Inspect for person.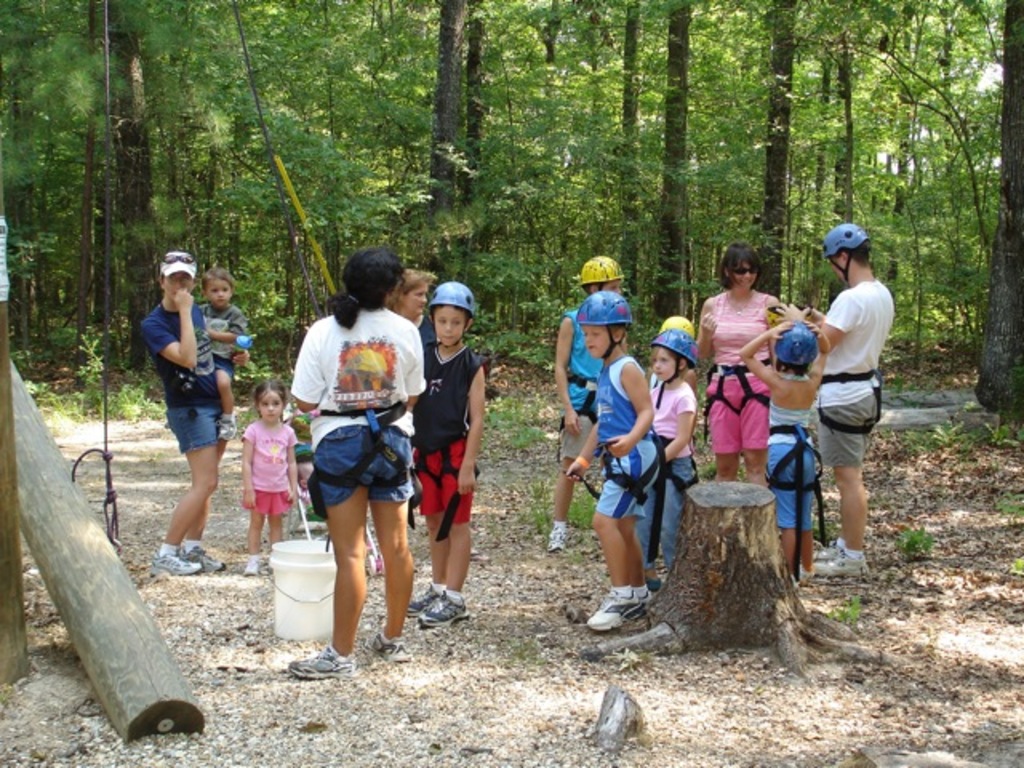
Inspection: (left=414, top=285, right=485, bottom=627).
